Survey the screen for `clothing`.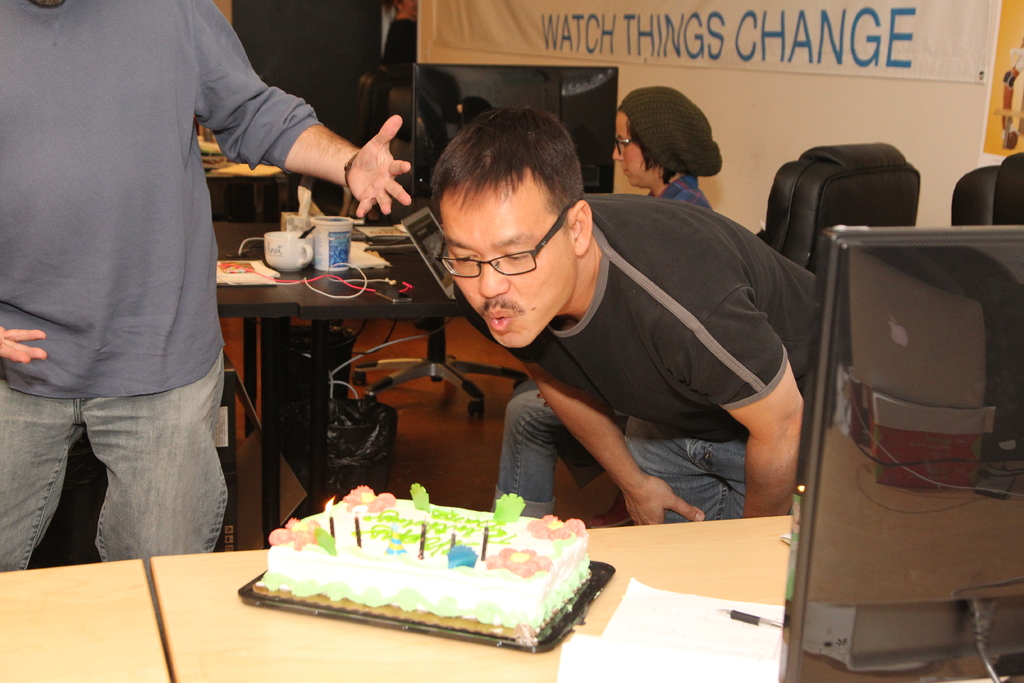
Survey found: [x1=0, y1=0, x2=324, y2=563].
